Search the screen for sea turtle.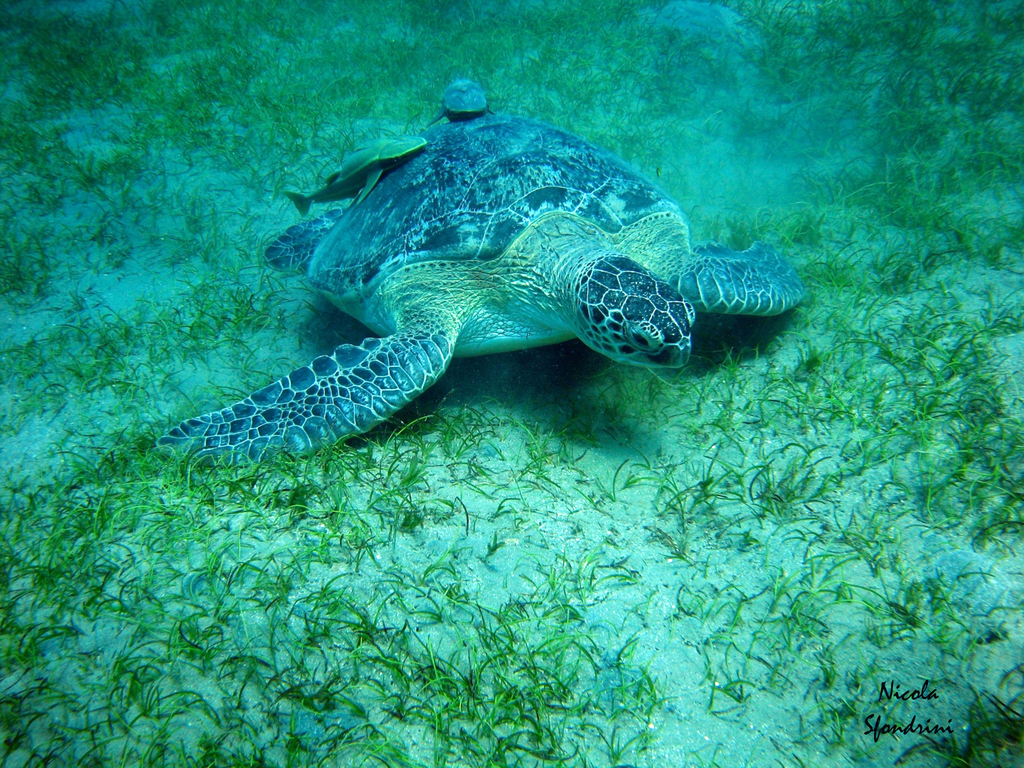
Found at region(148, 109, 806, 470).
